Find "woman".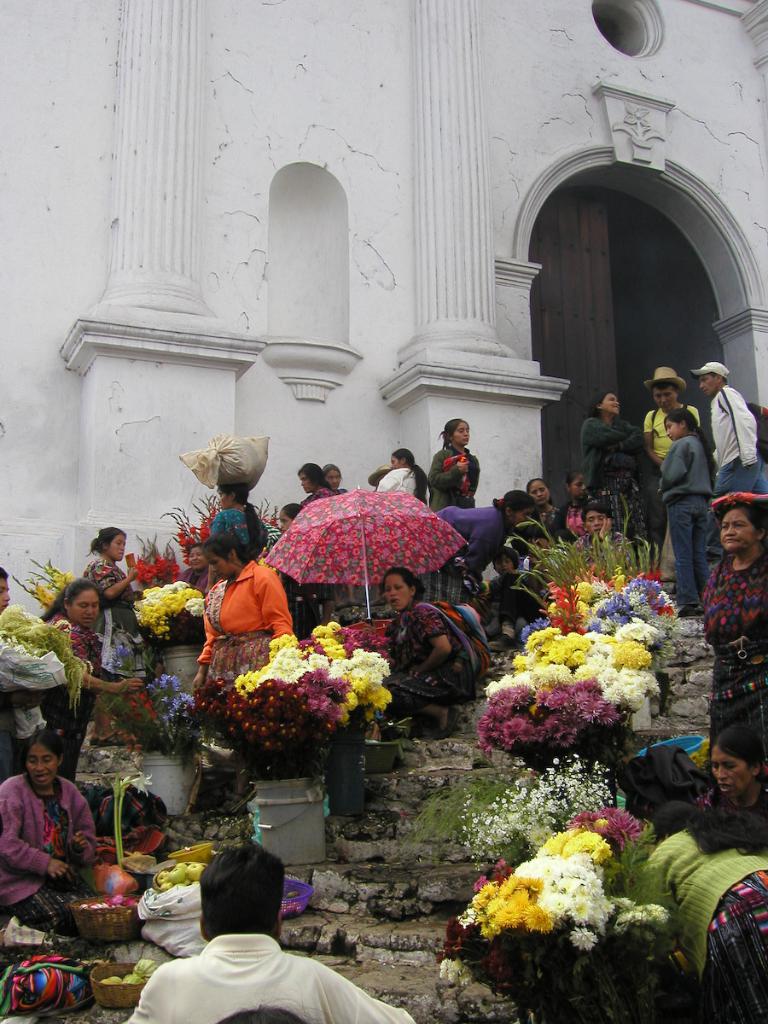
bbox=(191, 528, 295, 815).
